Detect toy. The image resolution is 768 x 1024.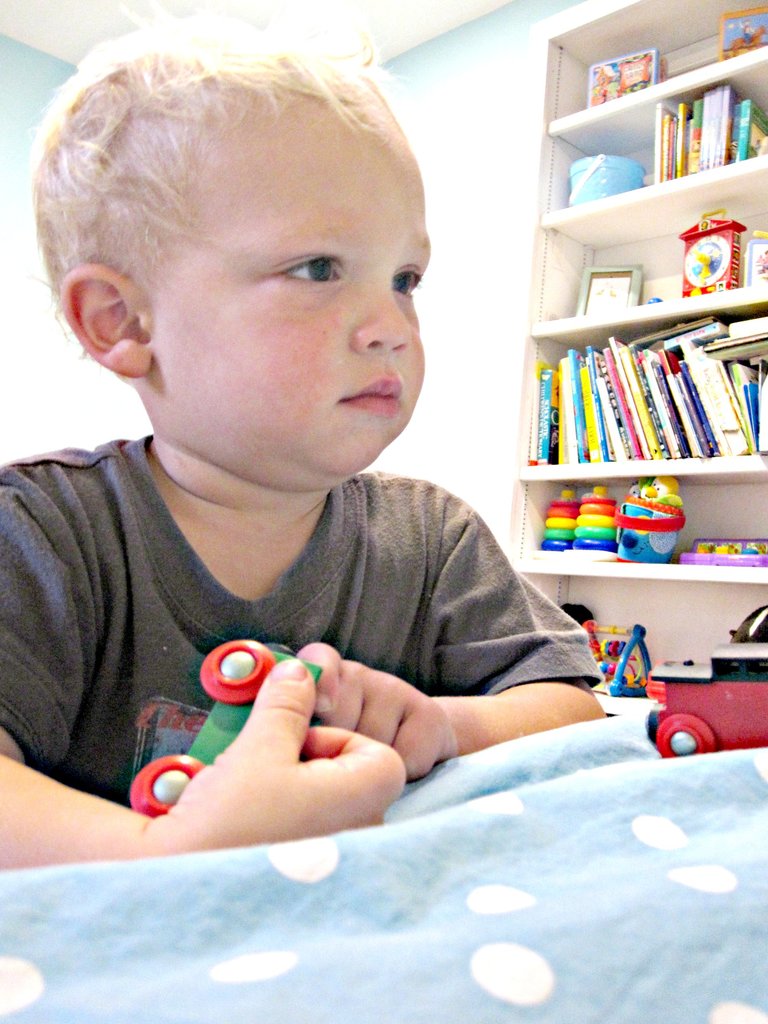
x1=605, y1=468, x2=697, y2=568.
